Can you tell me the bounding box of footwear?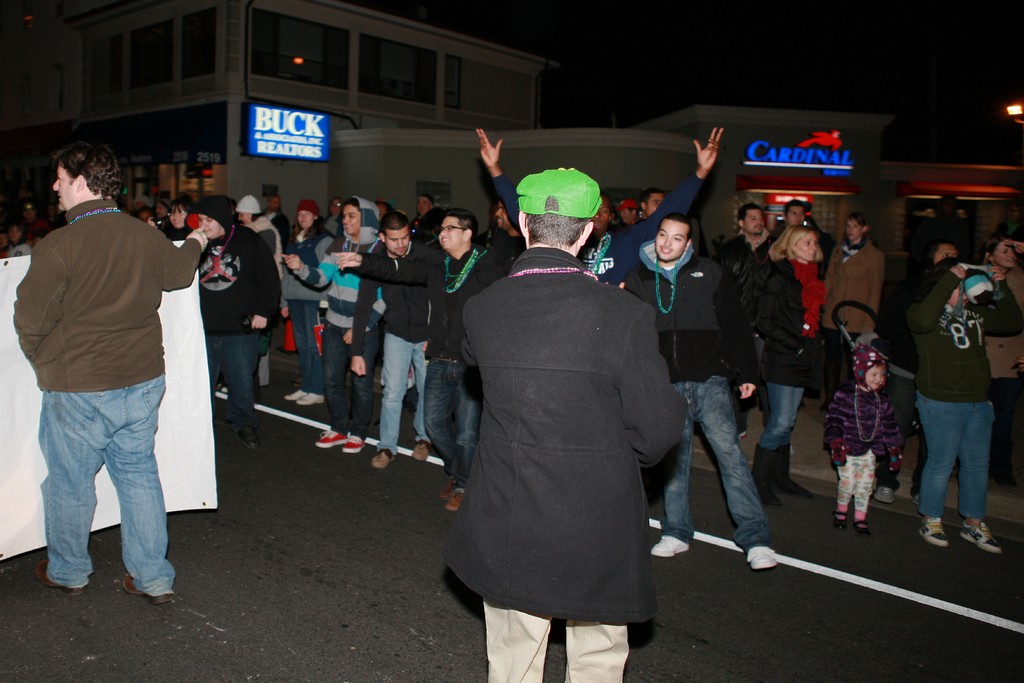
locate(343, 433, 369, 454).
